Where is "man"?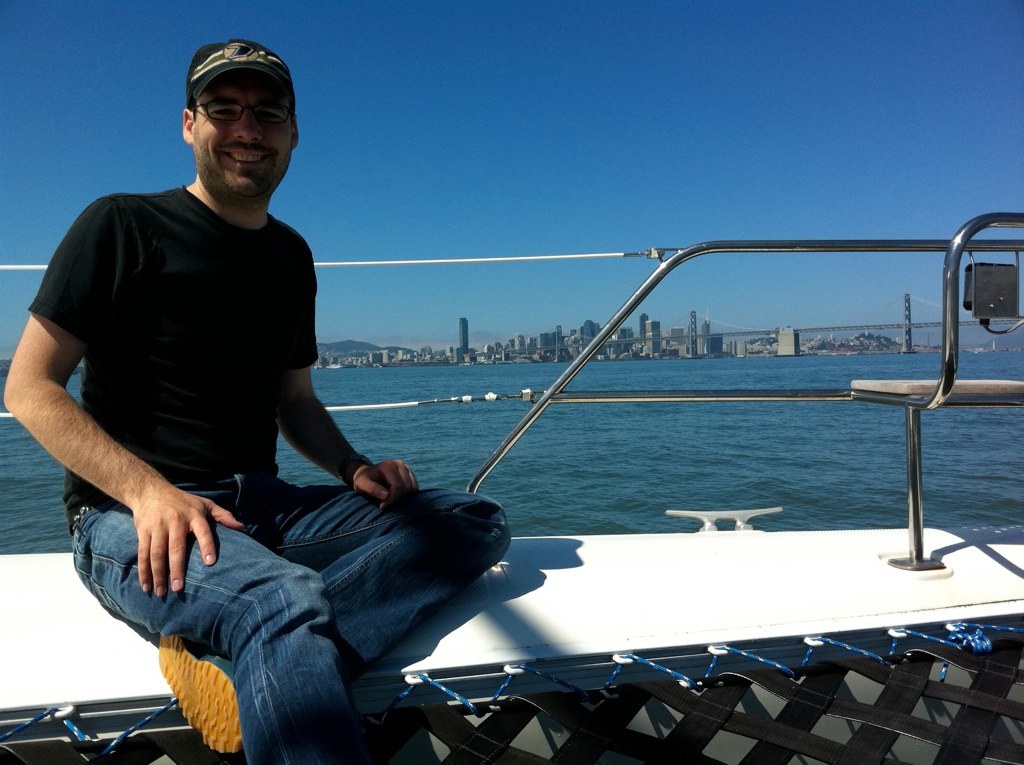
locate(22, 33, 404, 736).
